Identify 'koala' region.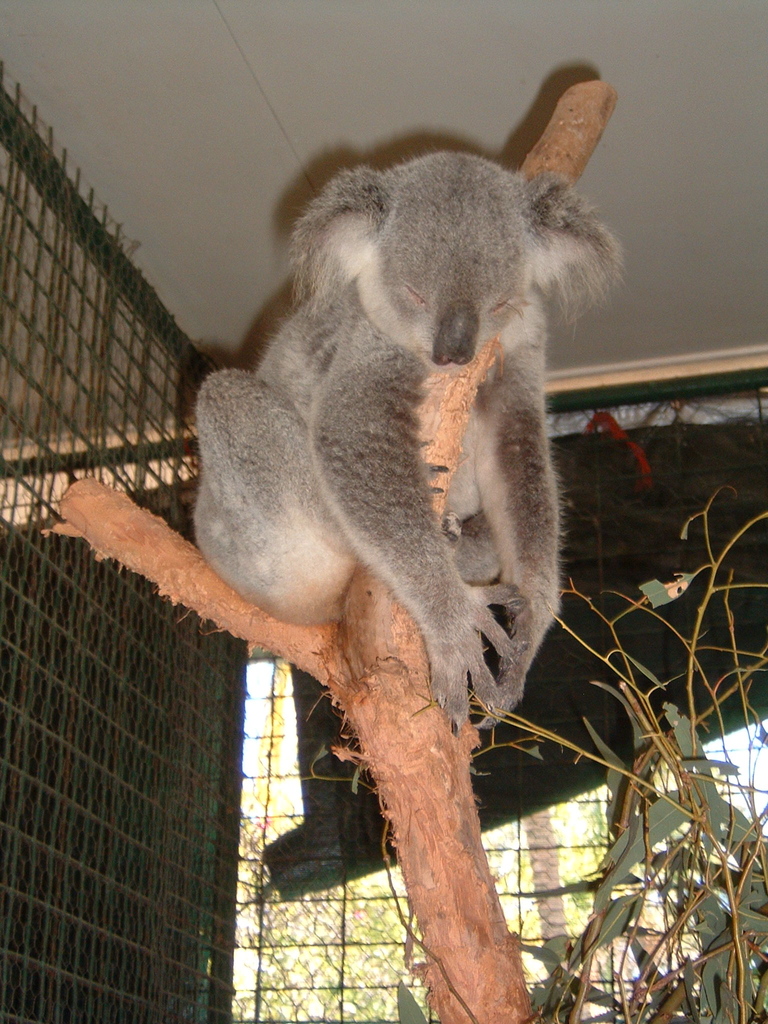
Region: x1=195, y1=147, x2=619, y2=734.
